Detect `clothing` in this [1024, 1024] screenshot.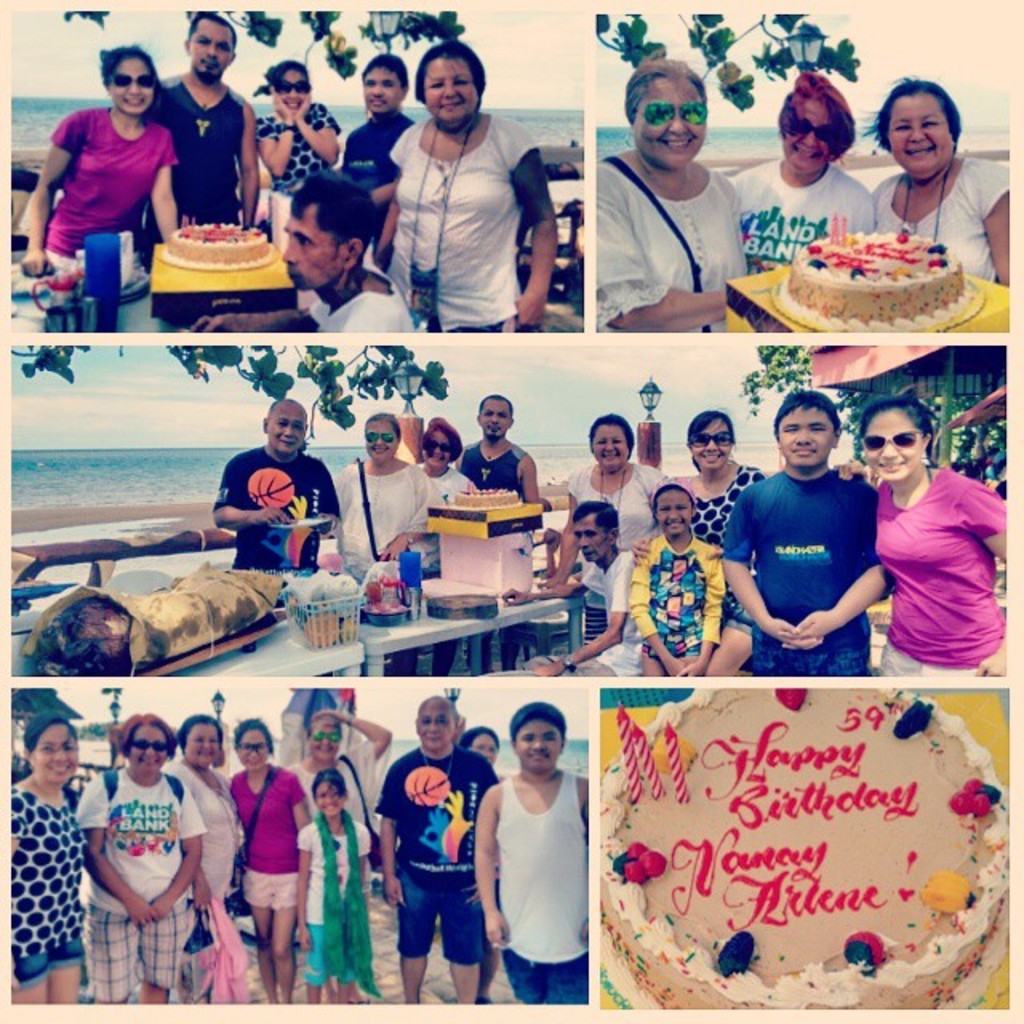
Detection: (x1=307, y1=744, x2=392, y2=896).
